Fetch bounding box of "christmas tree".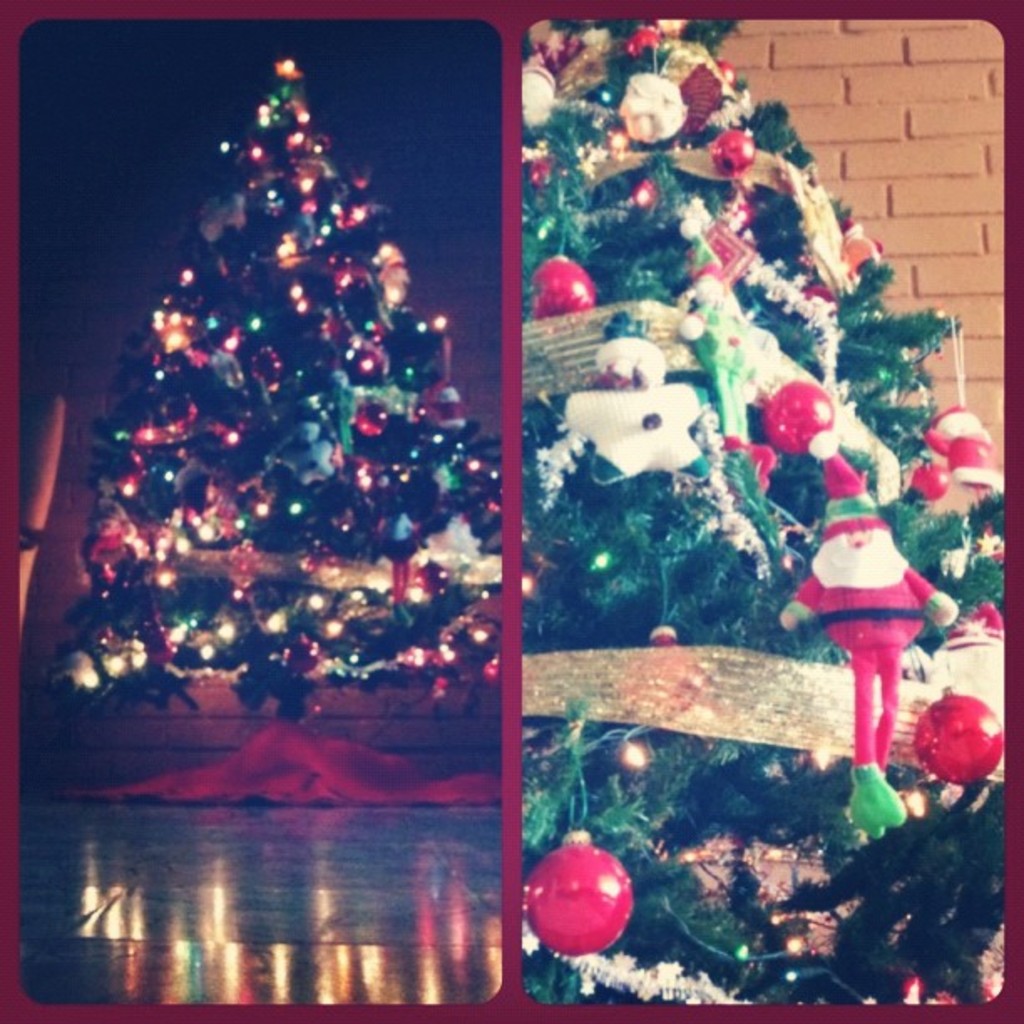
Bbox: detection(33, 62, 509, 745).
